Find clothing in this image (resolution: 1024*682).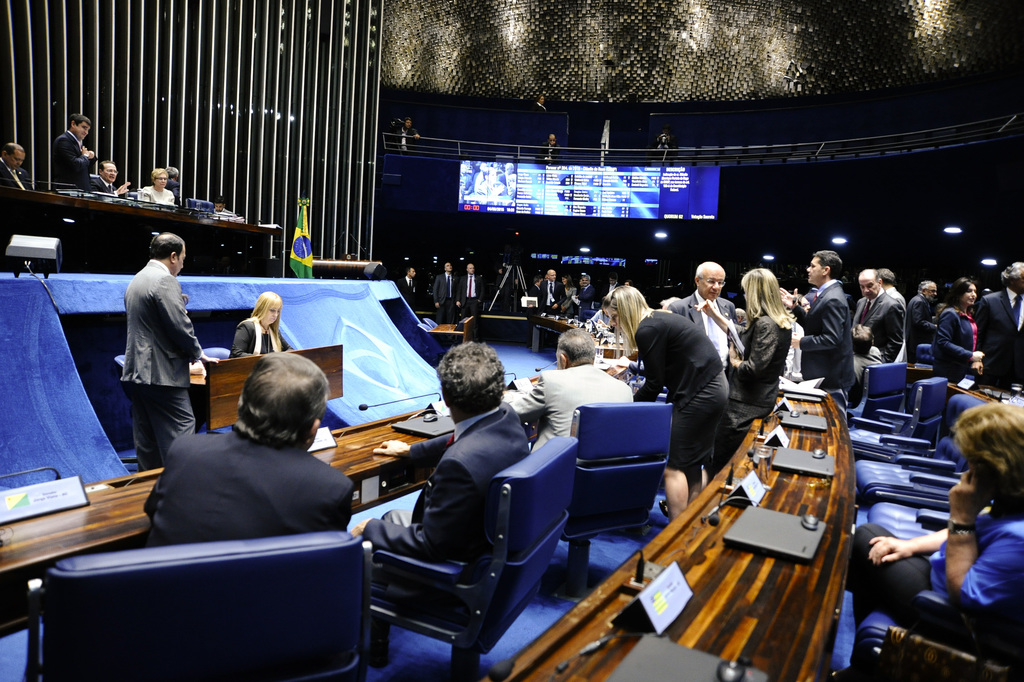
select_region(632, 305, 727, 471).
